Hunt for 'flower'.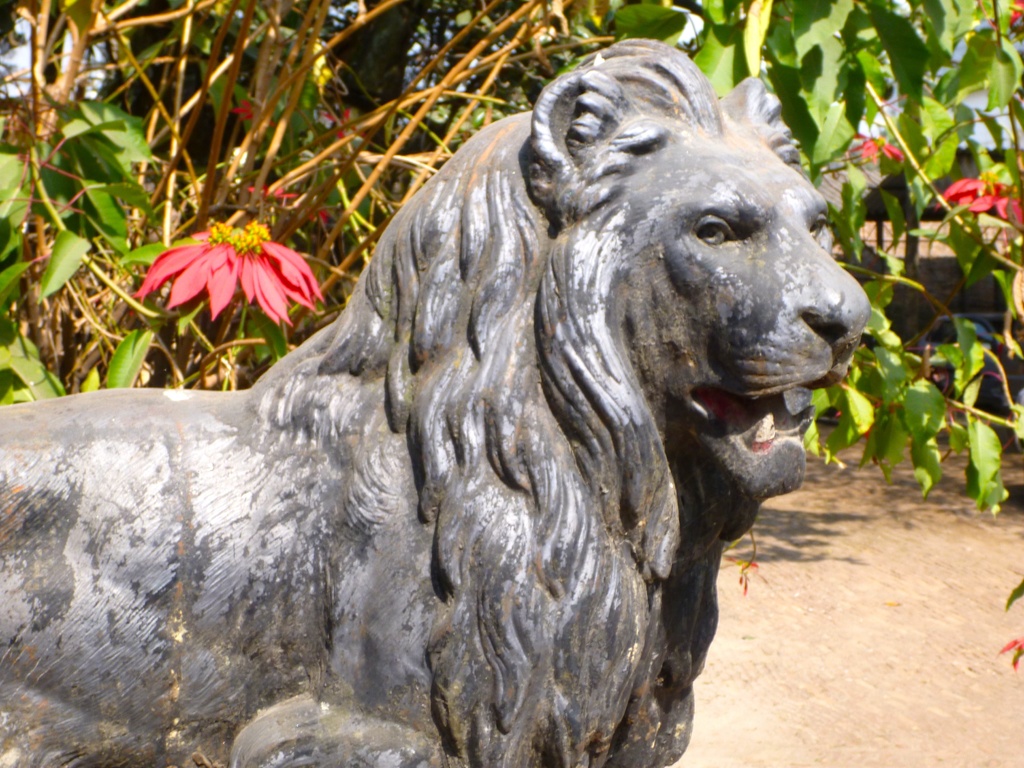
Hunted down at [251,173,292,203].
